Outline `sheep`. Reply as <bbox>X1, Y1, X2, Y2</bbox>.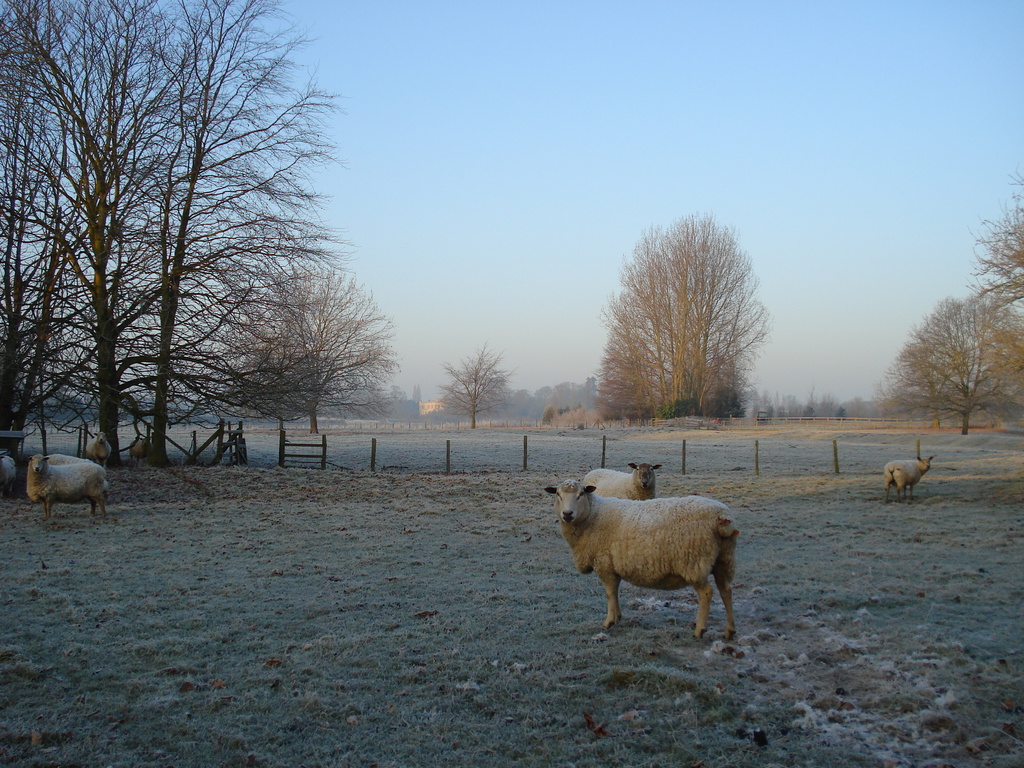
<bbox>86, 431, 112, 463</bbox>.
